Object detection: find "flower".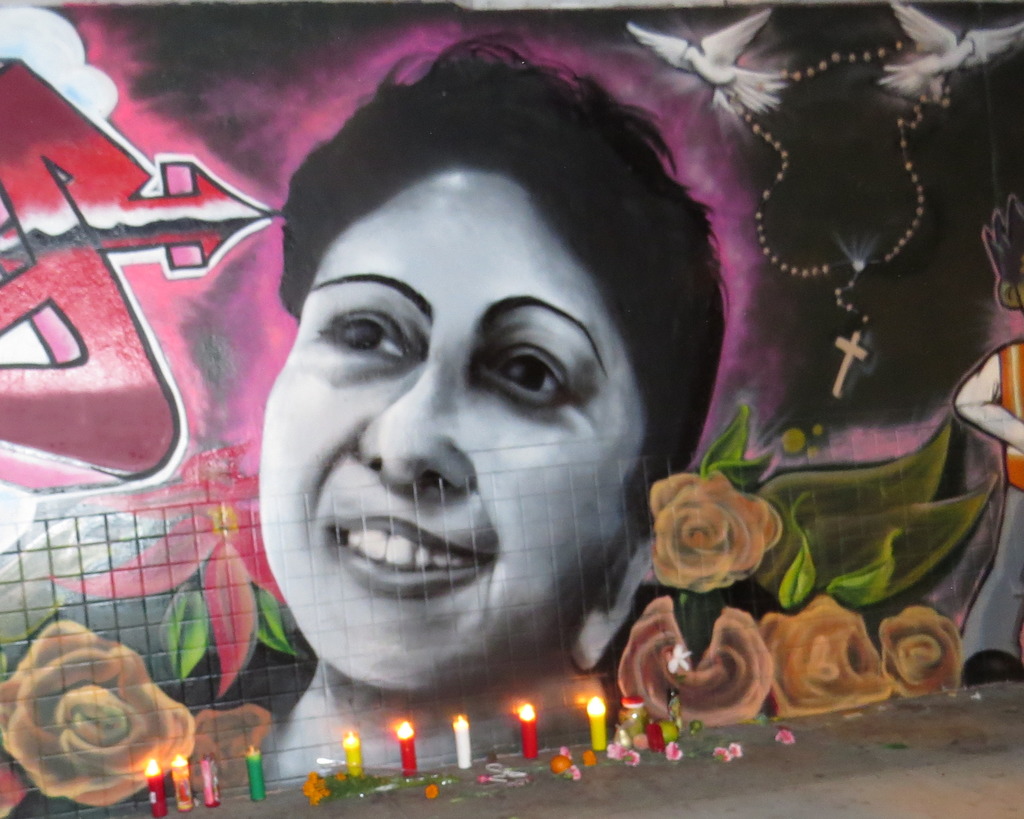
bbox(880, 607, 962, 699).
